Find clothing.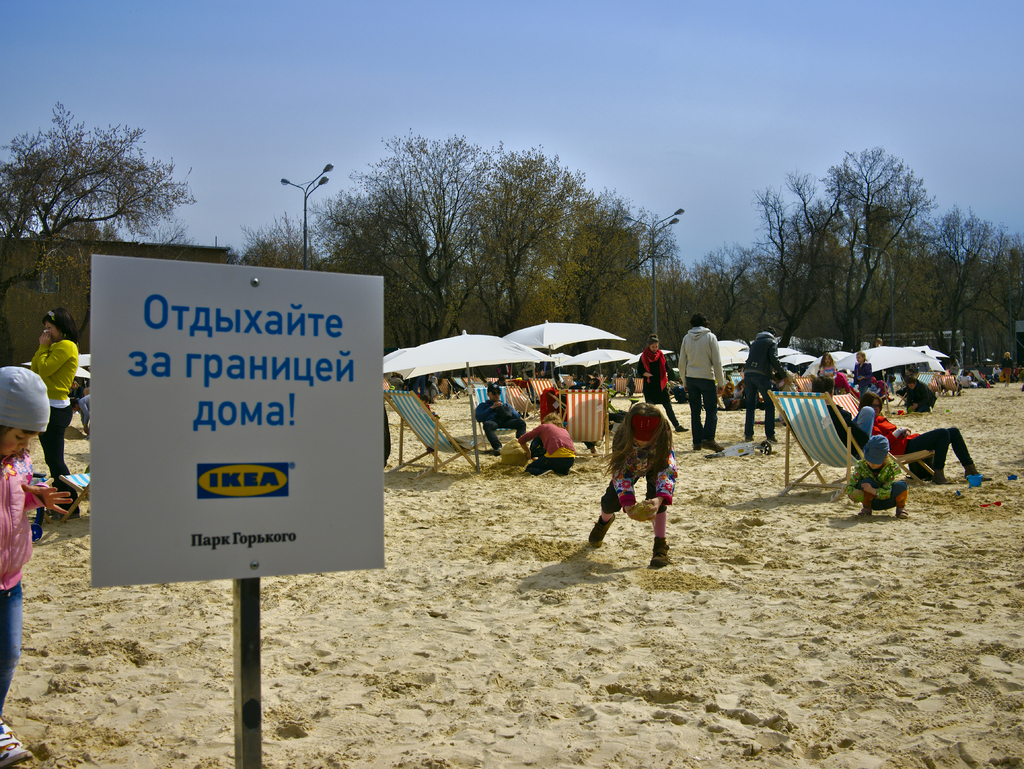
[left=1, top=417, right=36, bottom=458].
